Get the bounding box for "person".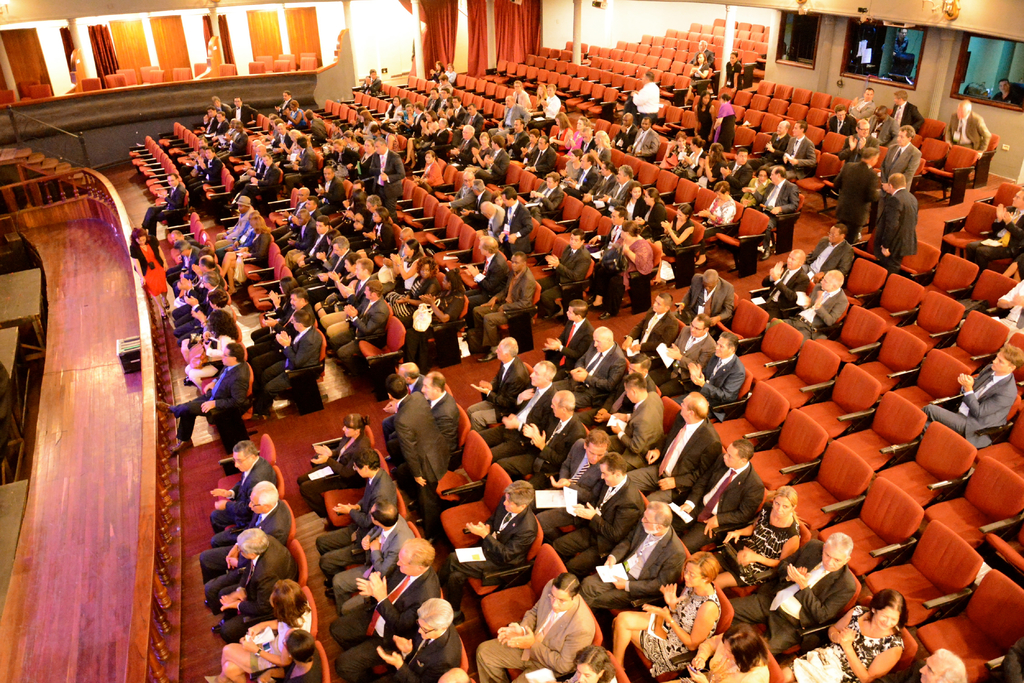
pyautogui.locateOnScreen(509, 117, 530, 159).
